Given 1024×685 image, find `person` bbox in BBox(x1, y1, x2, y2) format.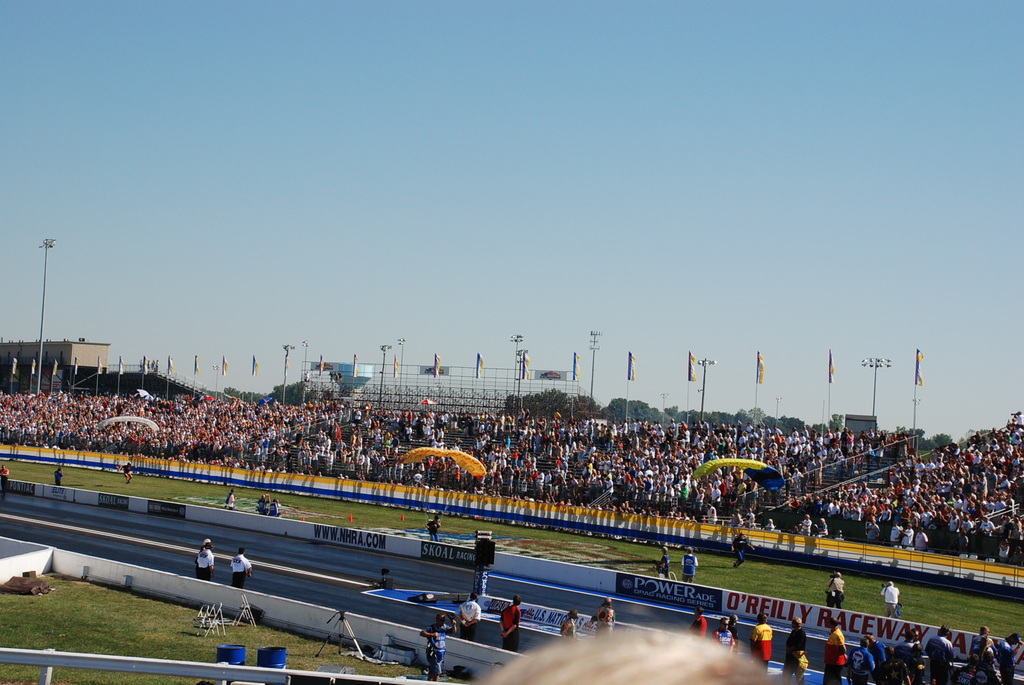
BBox(422, 512, 436, 535).
